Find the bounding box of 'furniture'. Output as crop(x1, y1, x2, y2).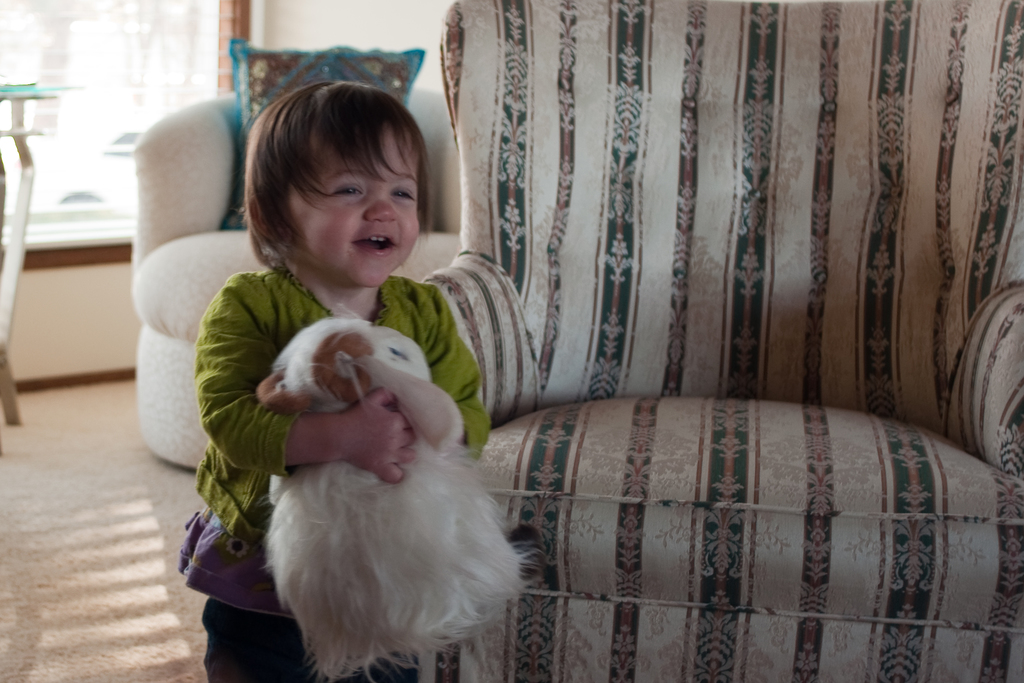
crop(129, 90, 461, 470).
